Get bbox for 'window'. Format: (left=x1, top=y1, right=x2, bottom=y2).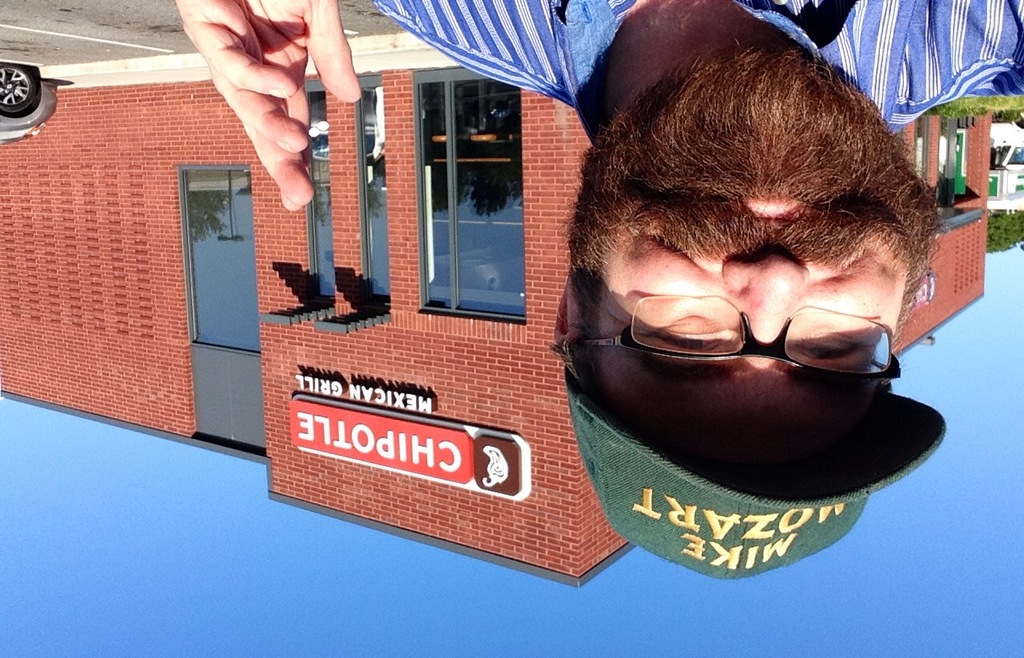
(left=356, top=70, right=390, bottom=310).
